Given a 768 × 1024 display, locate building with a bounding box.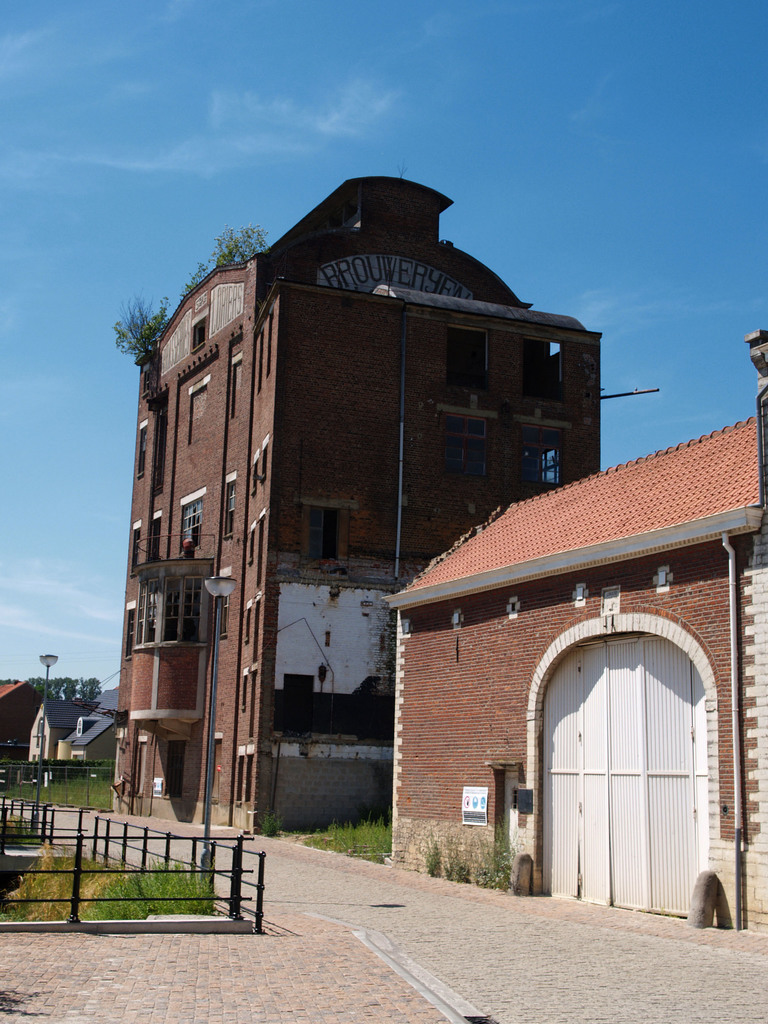
Located: bbox(119, 191, 659, 862).
